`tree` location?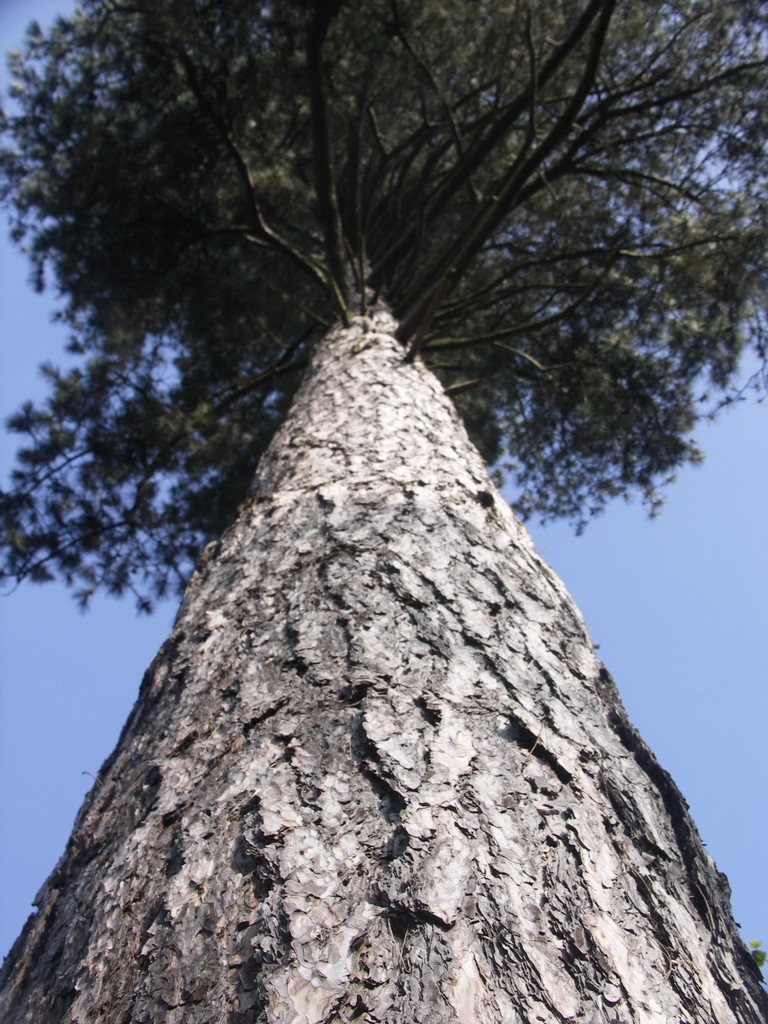
x1=58, y1=13, x2=767, y2=975
